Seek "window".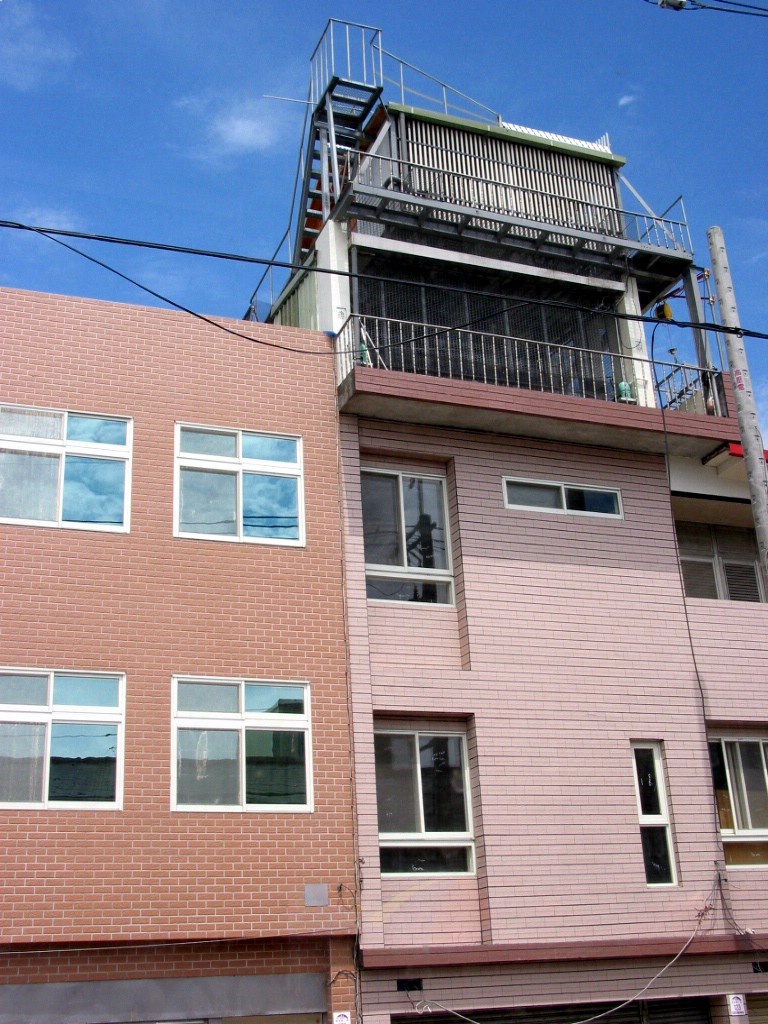
select_region(710, 731, 767, 864).
